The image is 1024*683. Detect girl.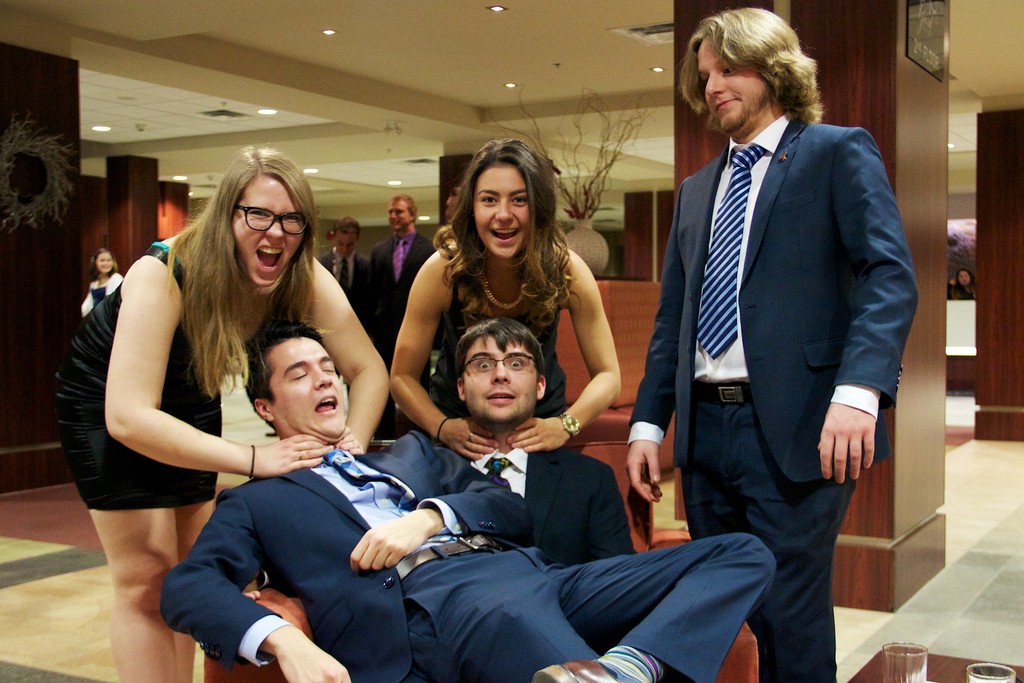
Detection: bbox(384, 138, 625, 459).
